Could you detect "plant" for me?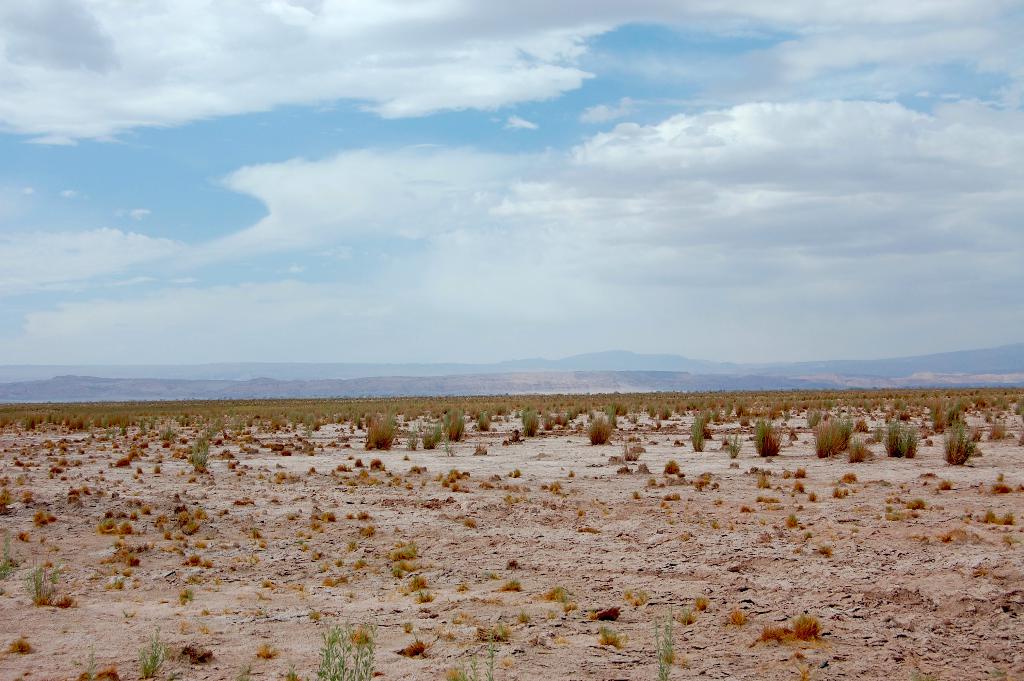
Detection result: Rect(20, 488, 33, 501).
